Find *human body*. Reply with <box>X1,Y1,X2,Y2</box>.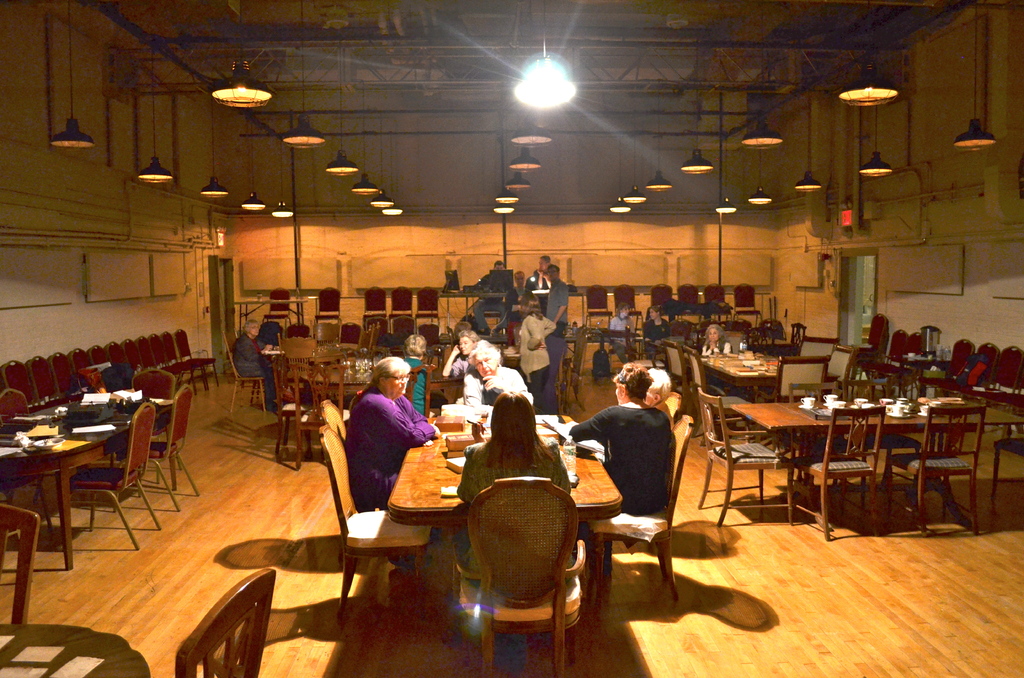
<box>700,341,732,355</box>.
